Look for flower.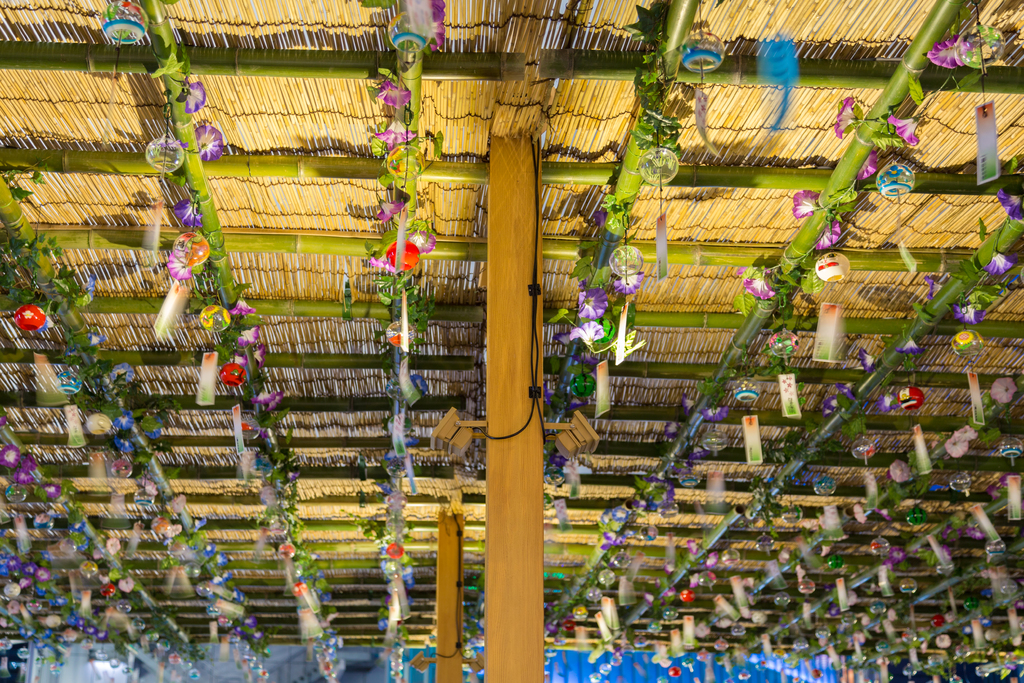
Found: select_region(35, 314, 56, 335).
